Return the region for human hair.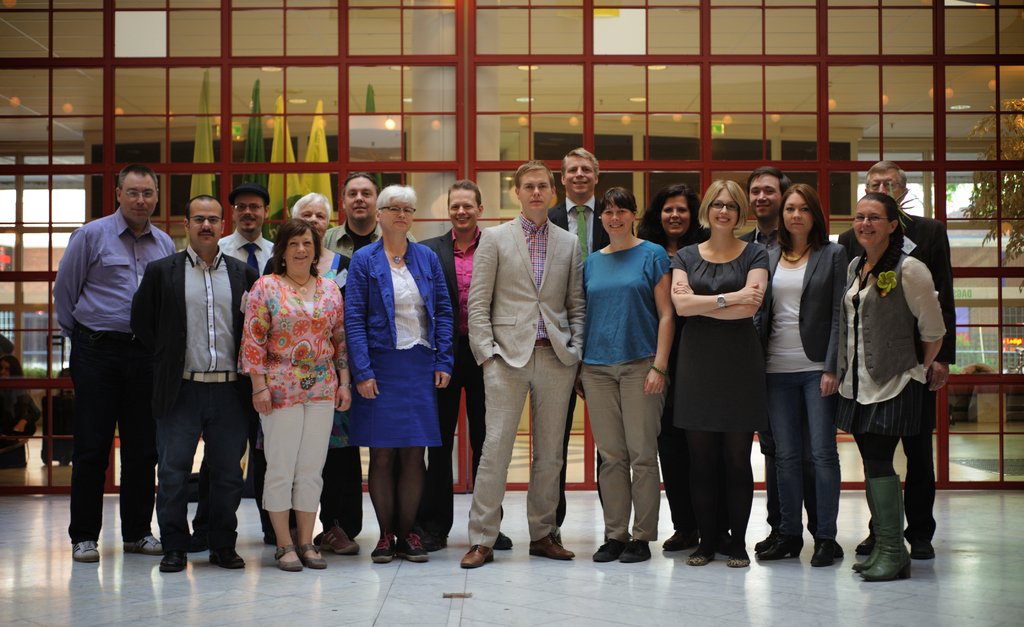
pyautogui.locateOnScreen(782, 181, 842, 261).
